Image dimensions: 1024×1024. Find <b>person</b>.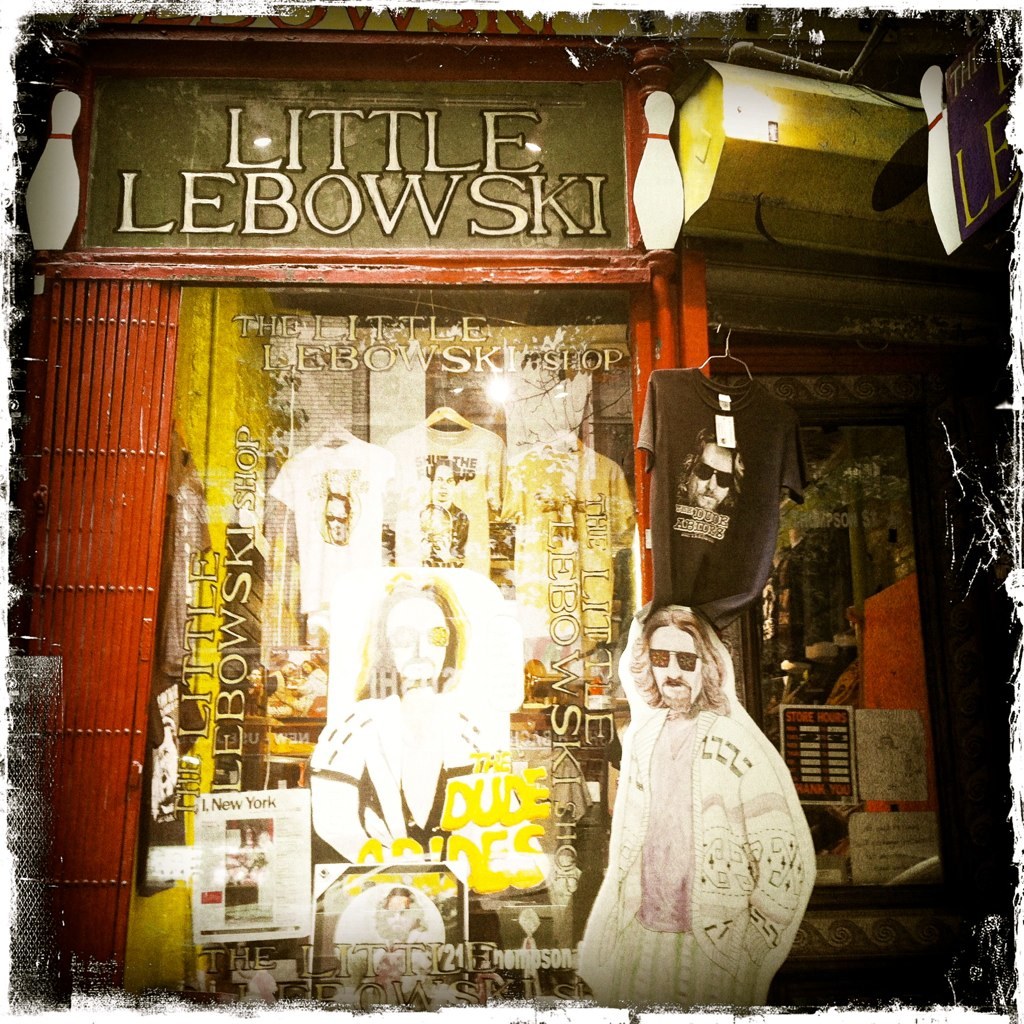
{"left": 417, "top": 468, "right": 467, "bottom": 563}.
